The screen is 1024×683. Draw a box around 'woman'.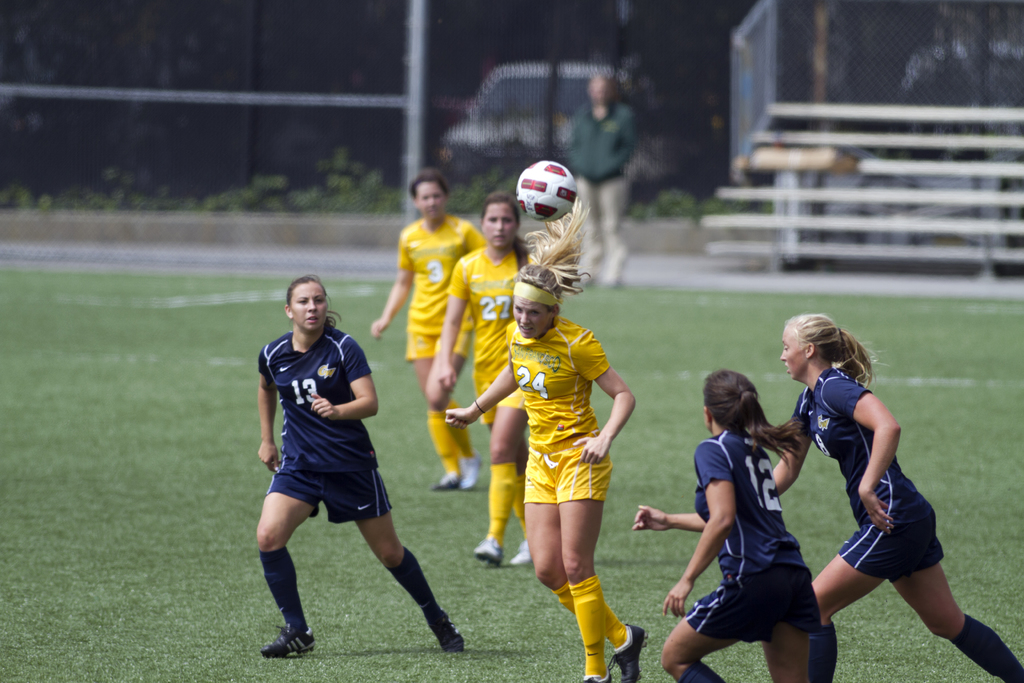
detection(772, 315, 969, 680).
